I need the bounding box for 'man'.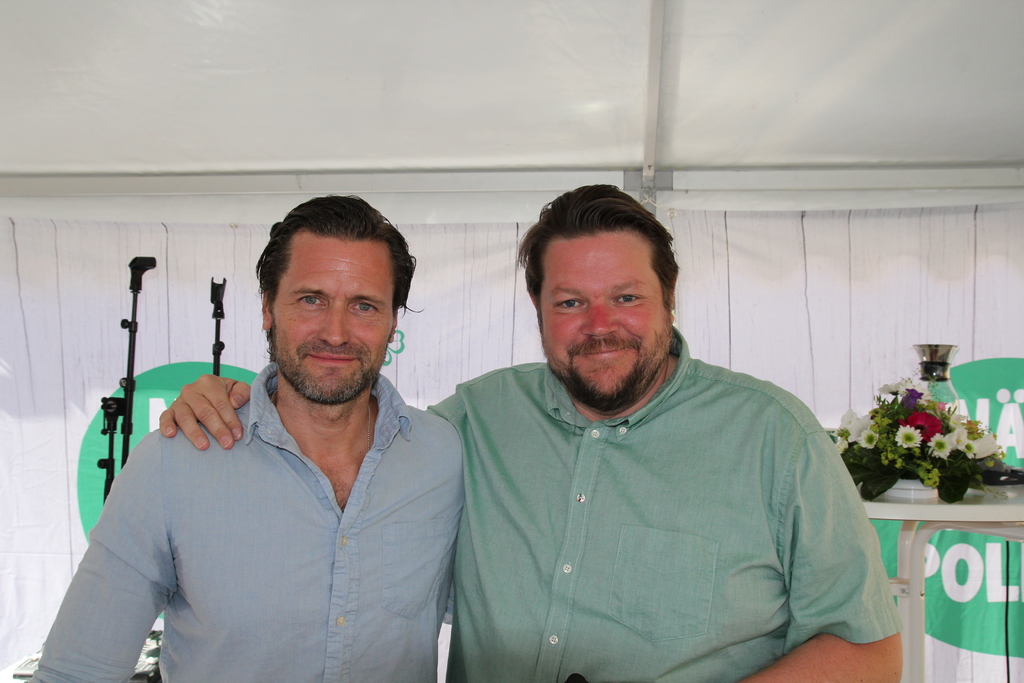
Here it is: (157, 183, 902, 682).
